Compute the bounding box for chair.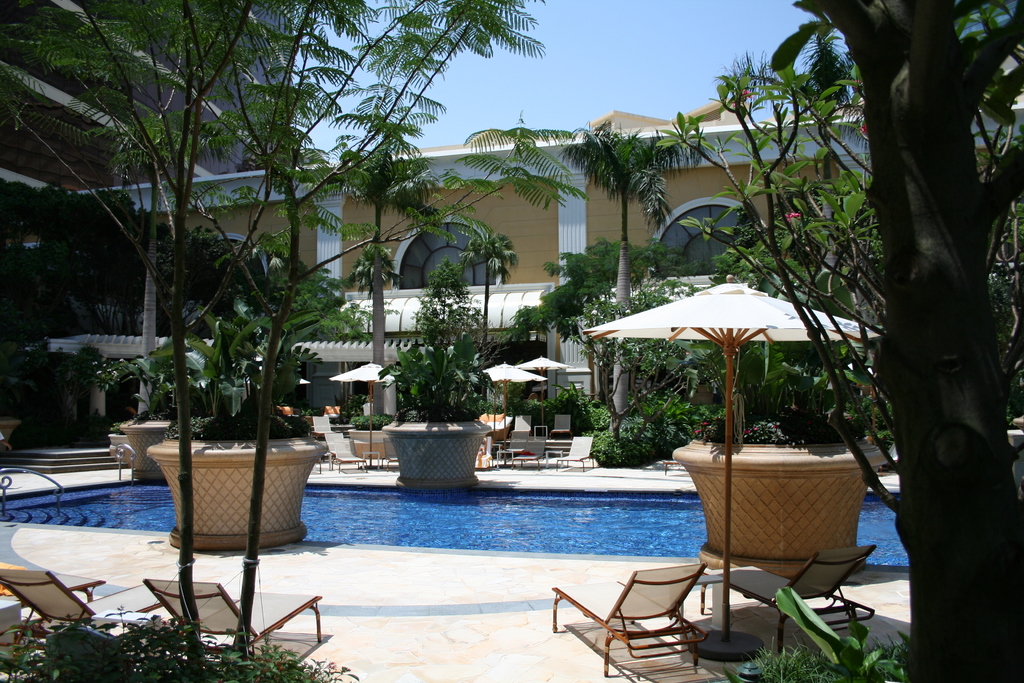
{"x1": 141, "y1": 574, "x2": 322, "y2": 668}.
